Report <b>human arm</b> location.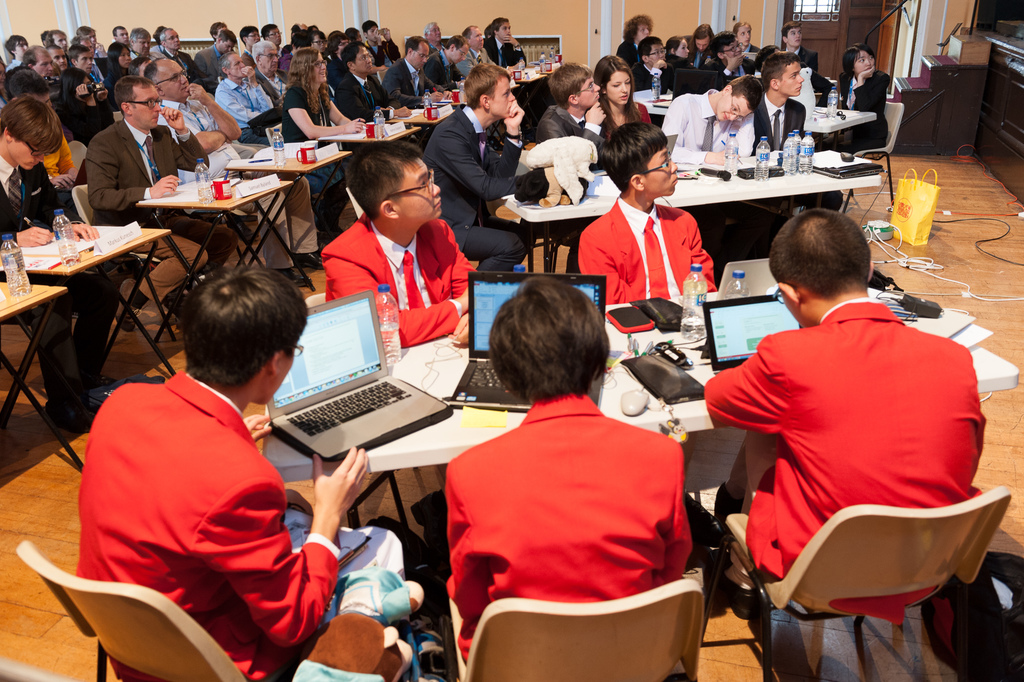
Report: Rect(435, 219, 484, 338).
